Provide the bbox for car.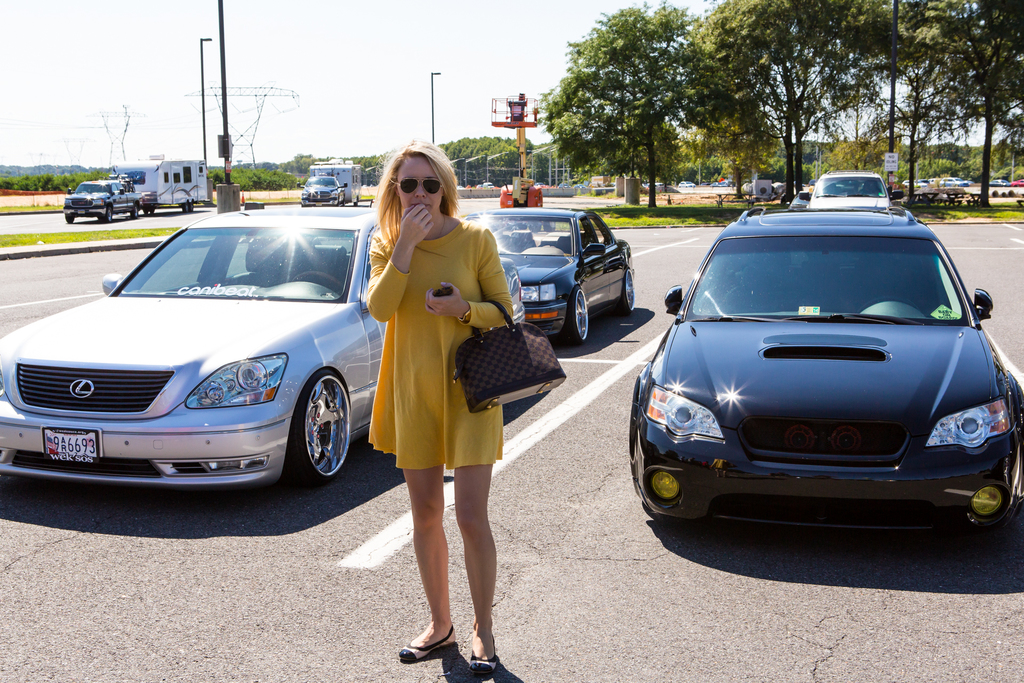
{"x1": 634, "y1": 191, "x2": 1018, "y2": 550}.
